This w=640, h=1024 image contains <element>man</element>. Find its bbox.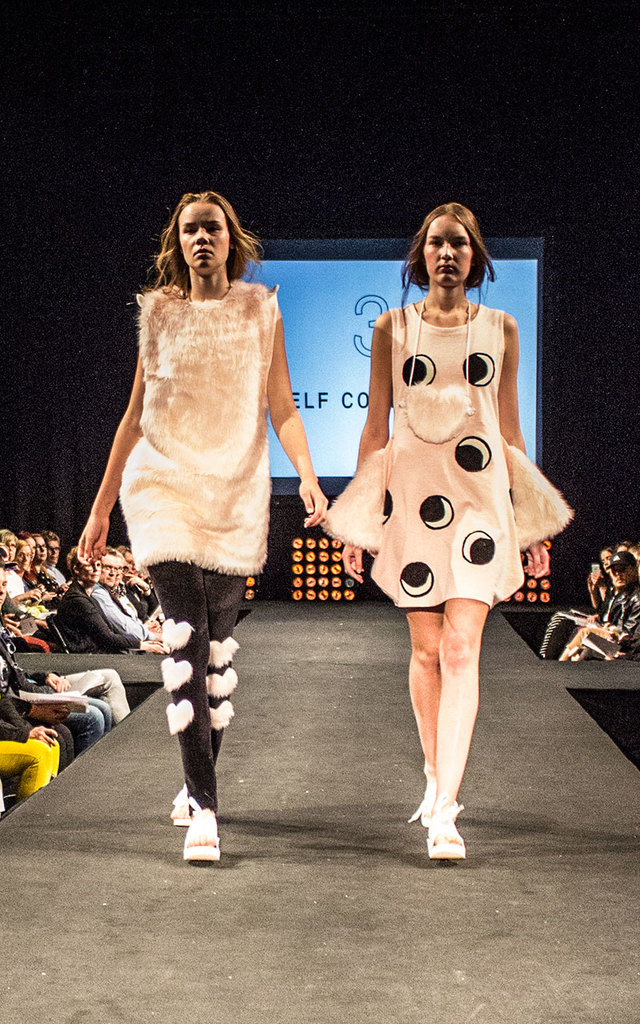
box=[85, 164, 342, 805].
